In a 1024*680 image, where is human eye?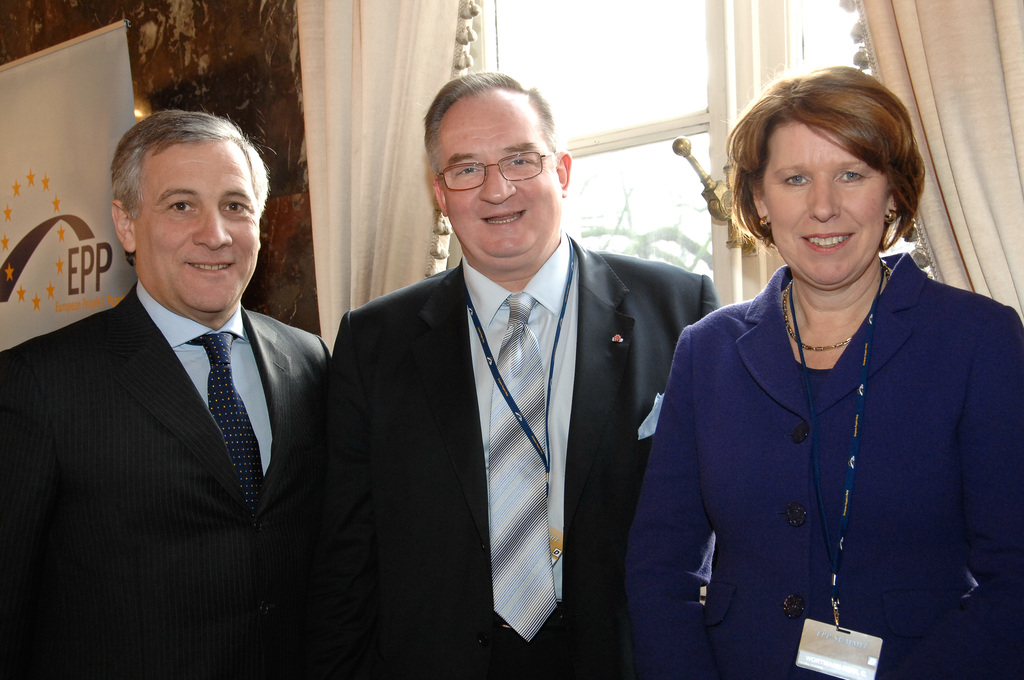
bbox=(164, 198, 198, 218).
